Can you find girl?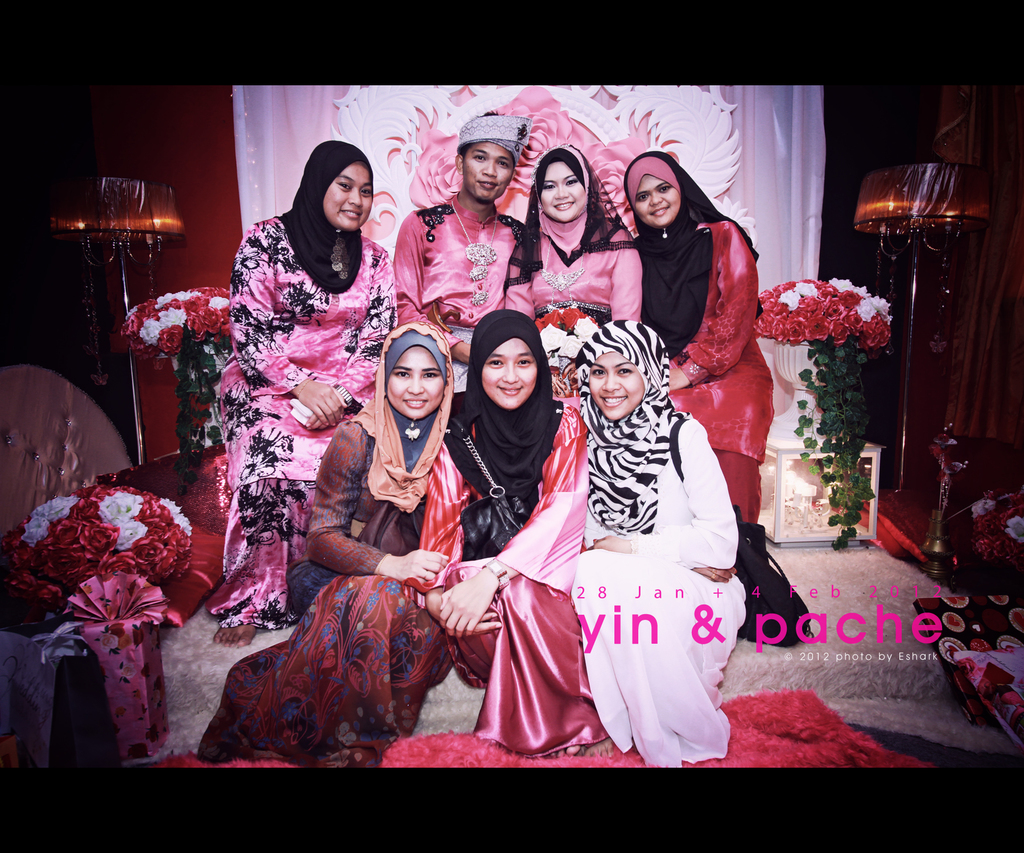
Yes, bounding box: region(620, 153, 815, 648).
